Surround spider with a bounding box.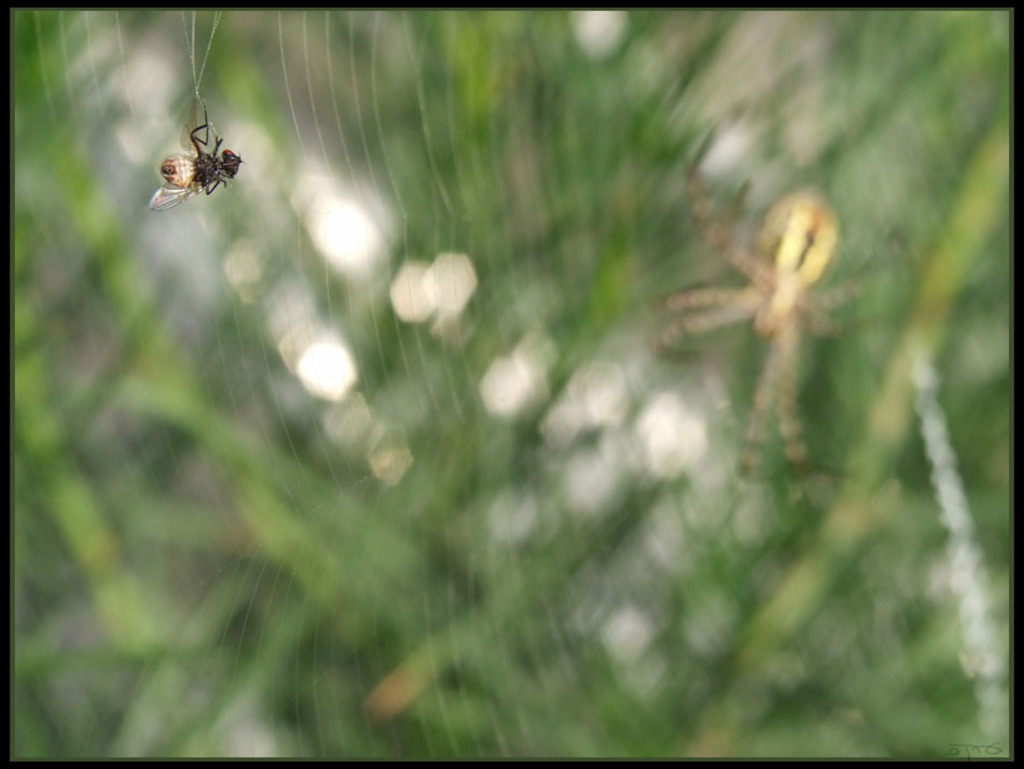
x1=648, y1=124, x2=911, y2=521.
